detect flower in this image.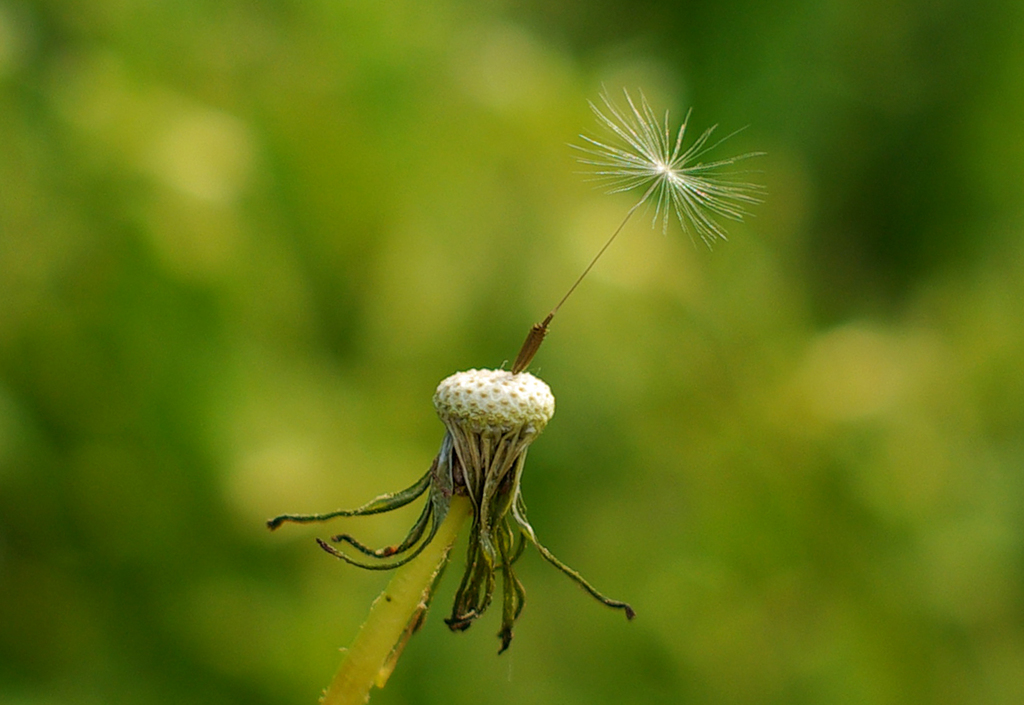
Detection: 518, 81, 764, 371.
